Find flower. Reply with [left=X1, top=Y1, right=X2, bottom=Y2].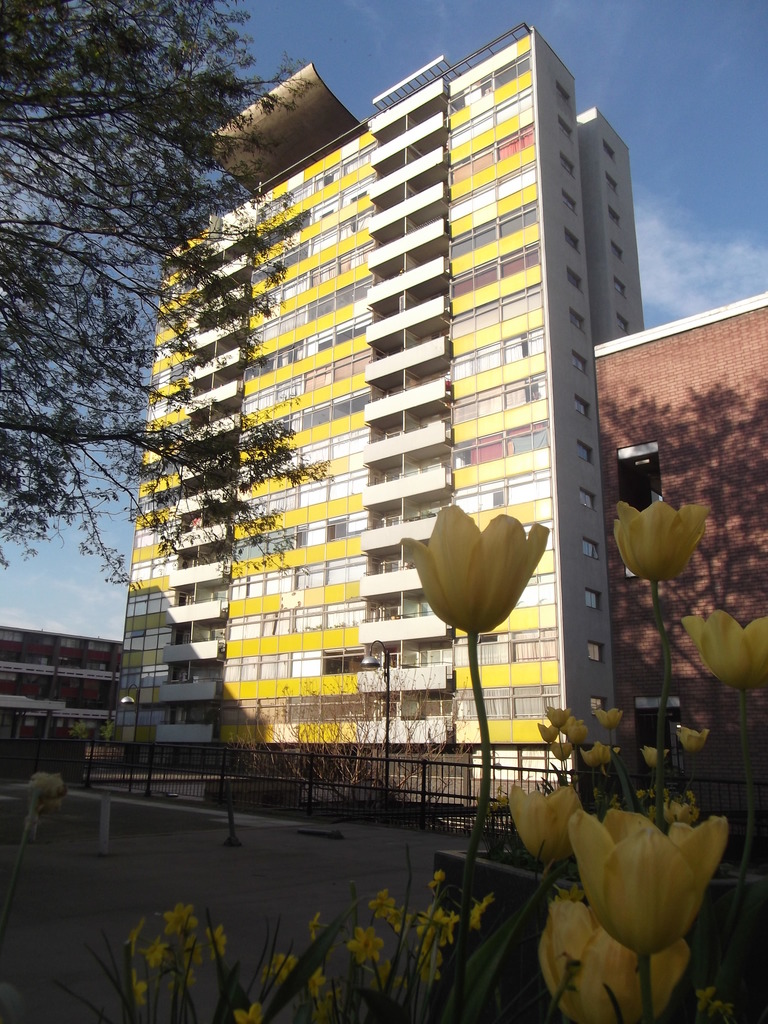
[left=416, top=902, right=444, bottom=963].
